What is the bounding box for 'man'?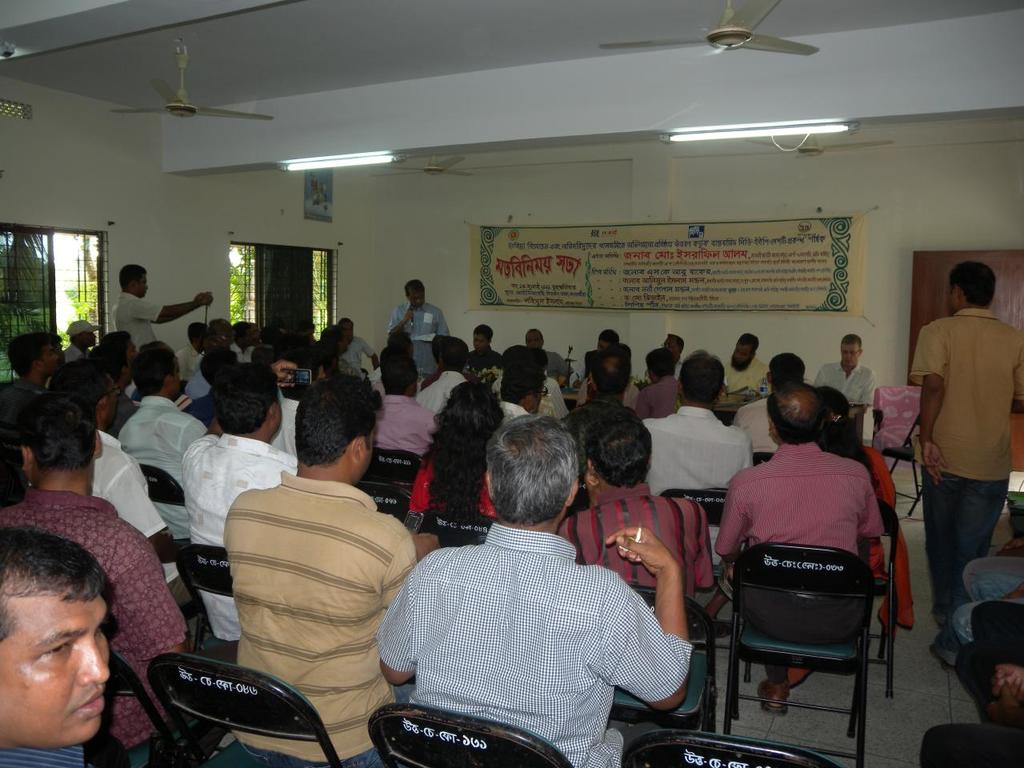
x1=3 y1=517 x2=119 y2=767.
